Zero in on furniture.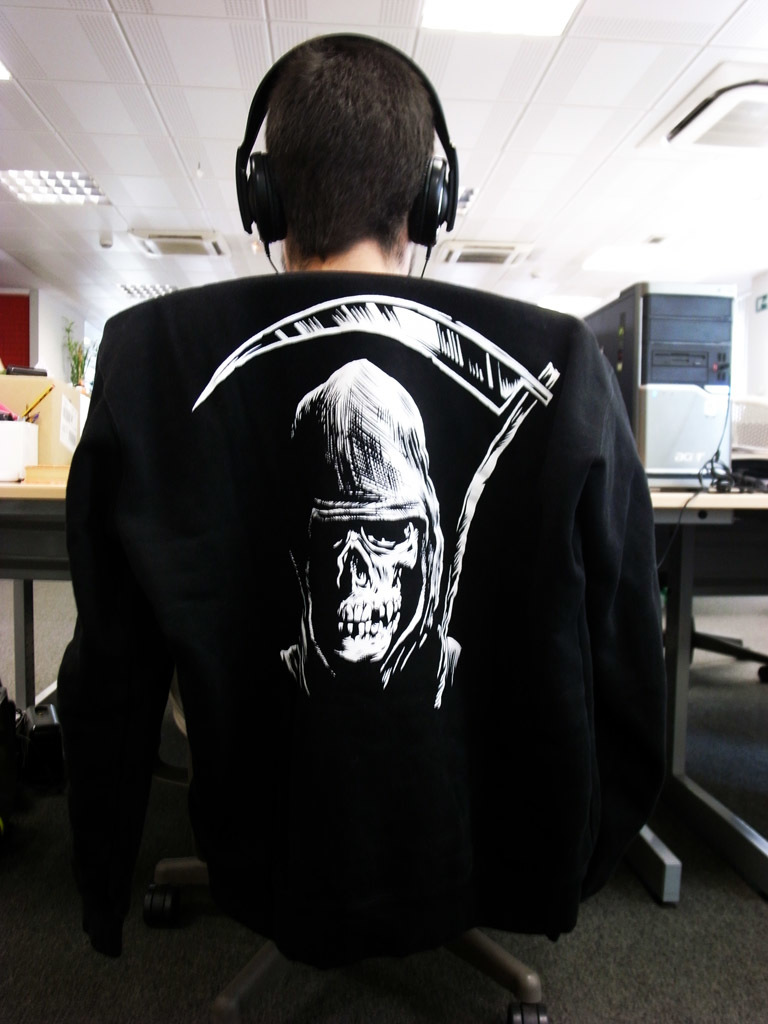
Zeroed in: bbox=(0, 465, 767, 901).
